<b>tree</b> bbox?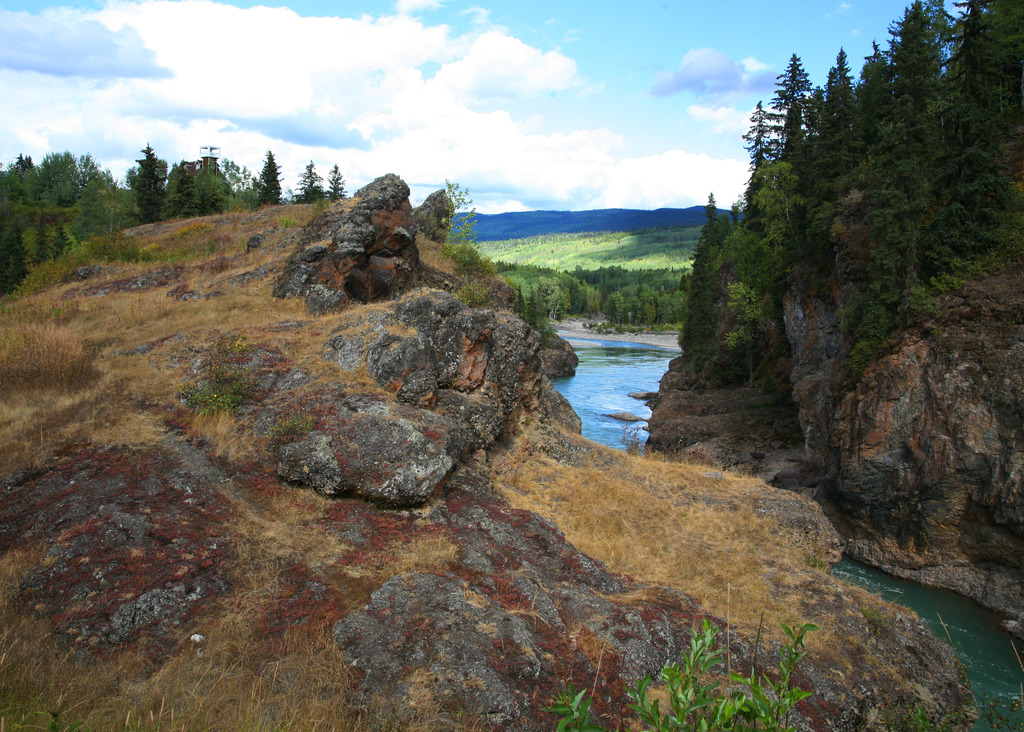
region(177, 154, 268, 229)
